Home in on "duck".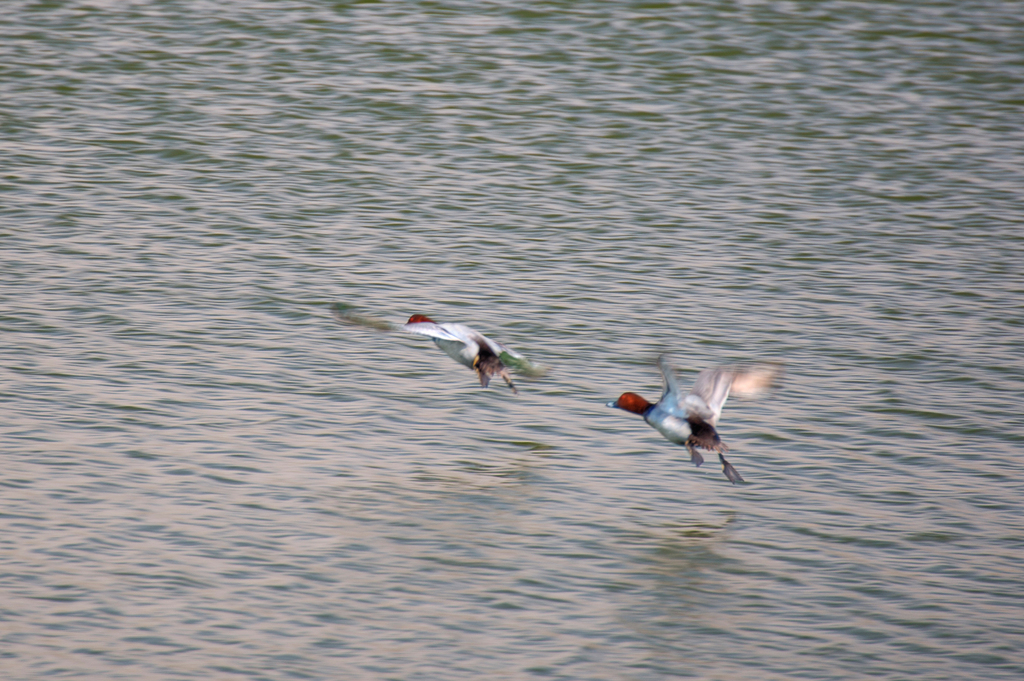
Homed in at bbox=[602, 356, 773, 473].
